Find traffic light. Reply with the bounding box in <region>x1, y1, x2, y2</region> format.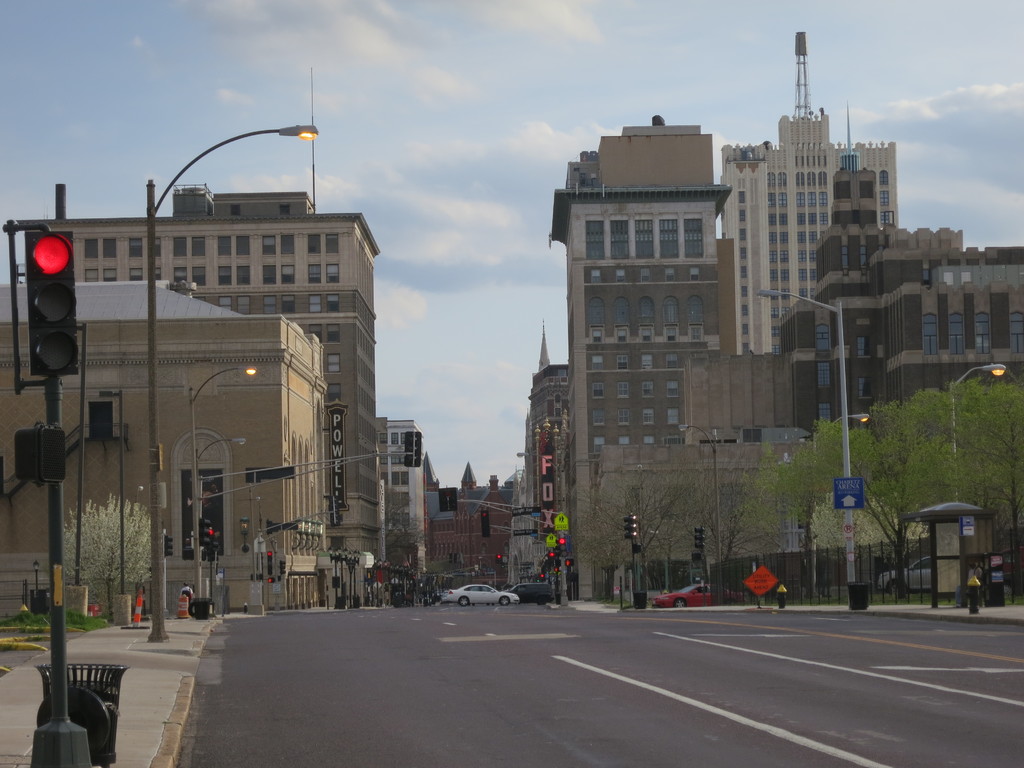
<region>624, 513, 637, 541</region>.
